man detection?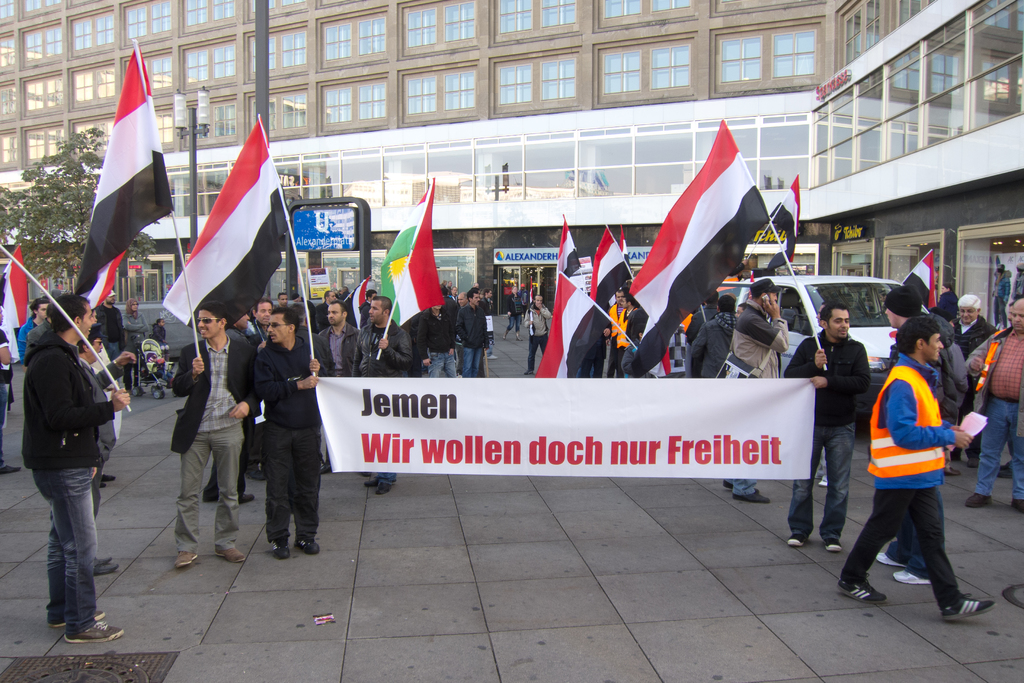
l=872, t=281, r=943, b=582
